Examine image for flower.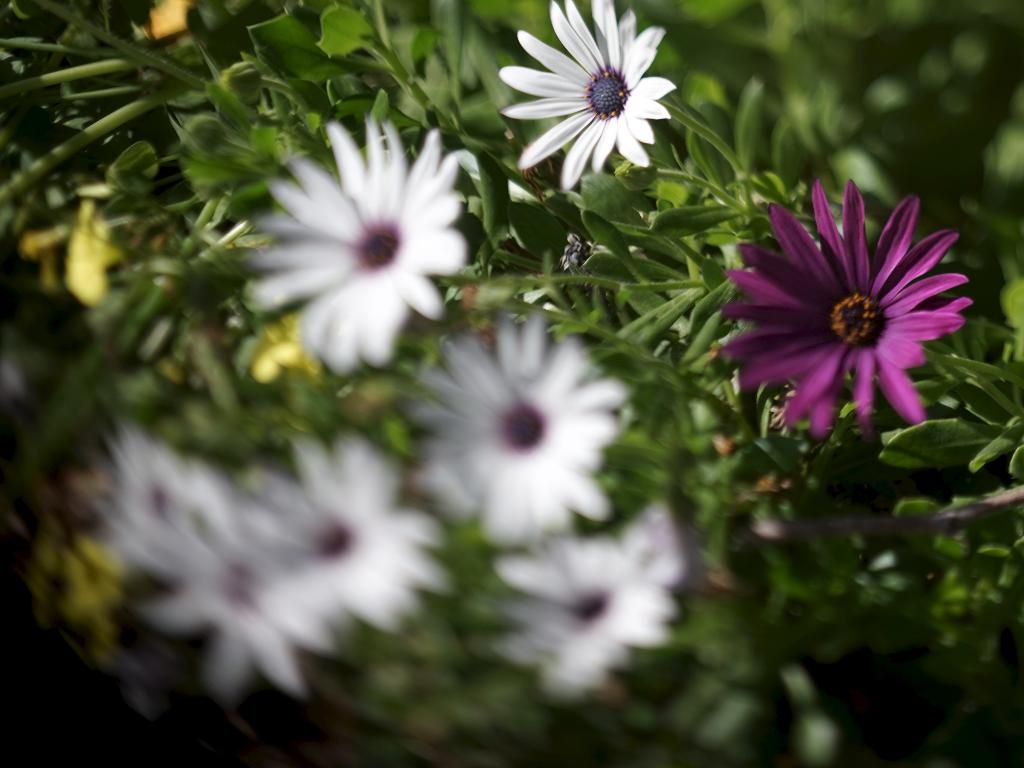
Examination result: {"left": 98, "top": 430, "right": 226, "bottom": 562}.
